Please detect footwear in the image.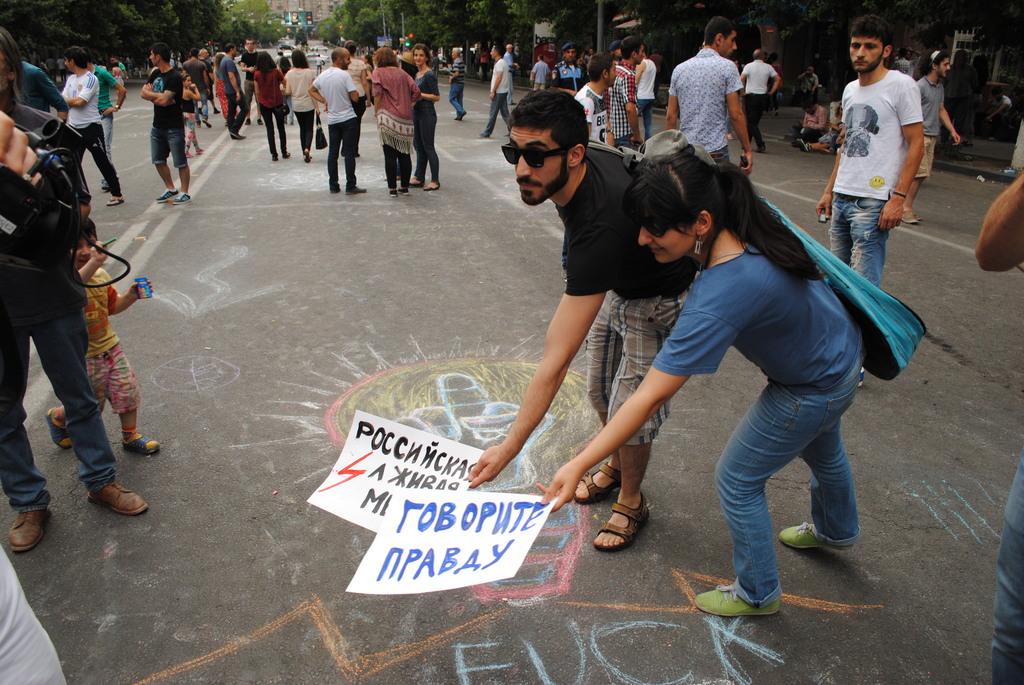
l=385, t=175, r=401, b=180.
